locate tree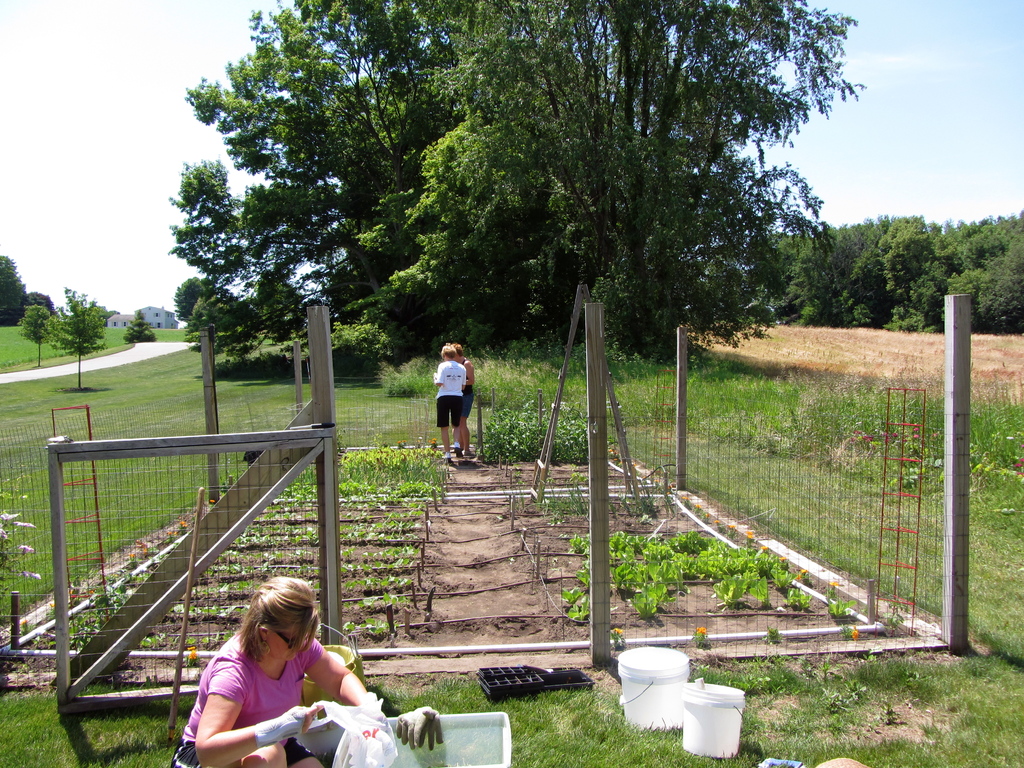
box(29, 285, 59, 314)
